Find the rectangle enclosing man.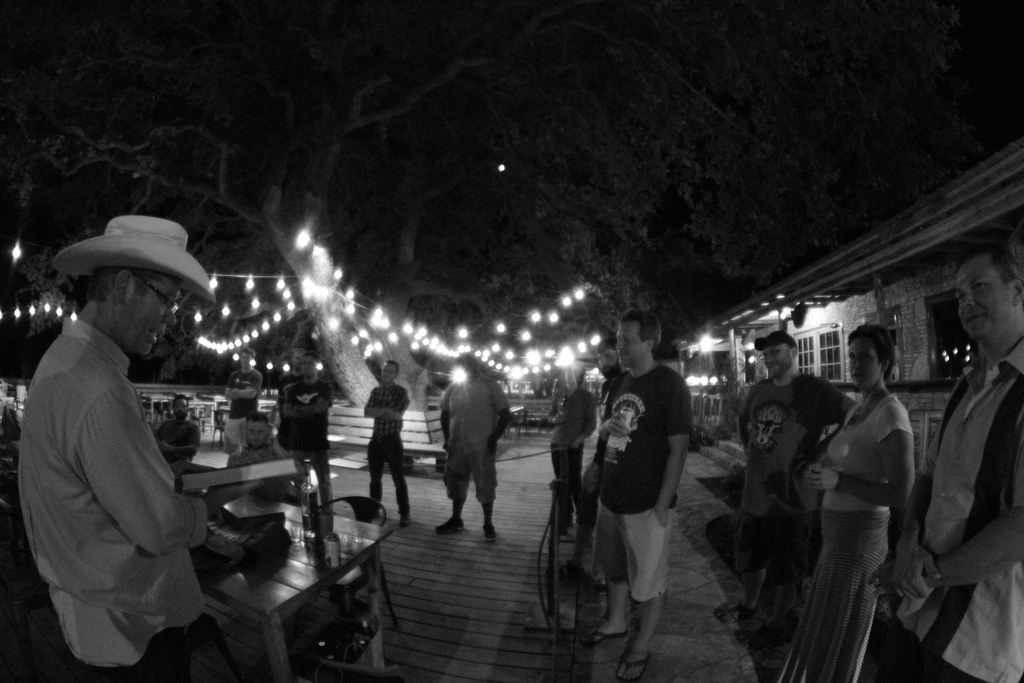
(578, 308, 693, 682).
